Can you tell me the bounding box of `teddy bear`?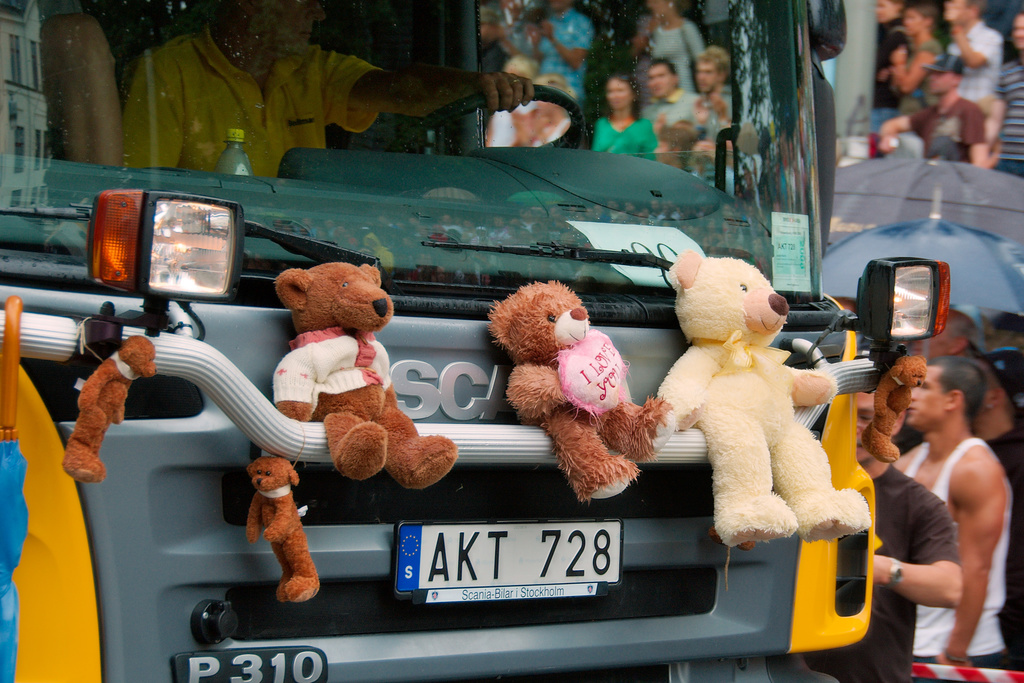
BBox(484, 277, 681, 507).
